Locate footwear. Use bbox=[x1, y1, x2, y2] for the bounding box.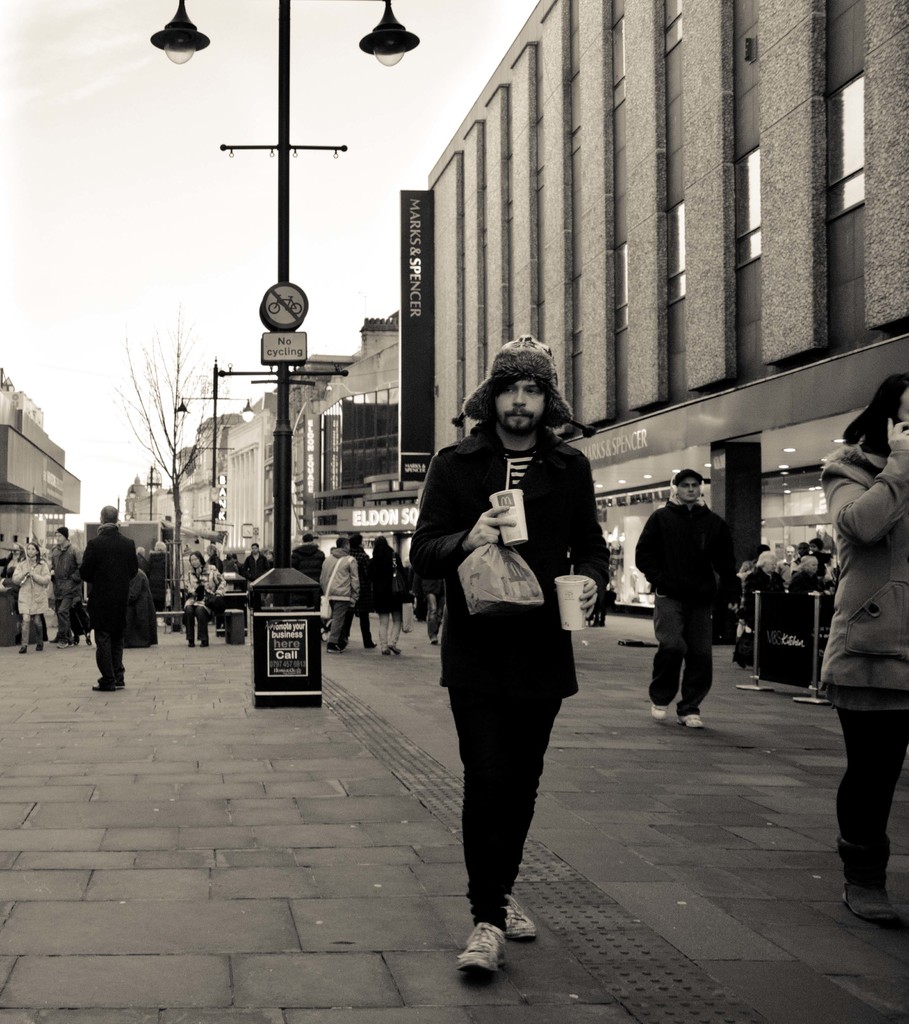
bbox=[92, 684, 115, 689].
